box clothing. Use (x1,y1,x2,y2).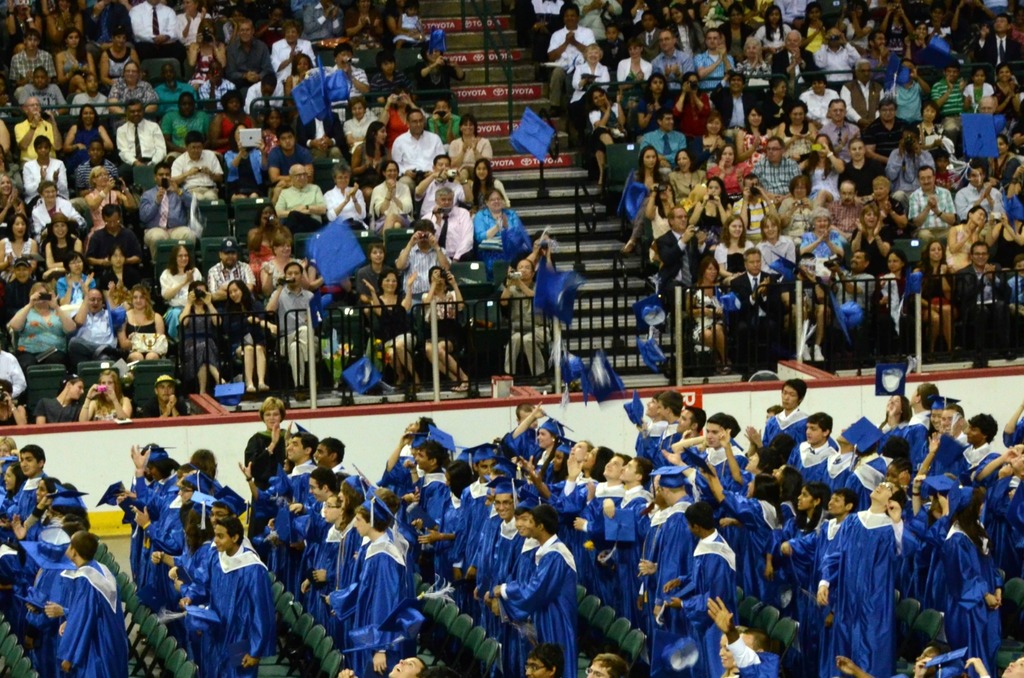
(964,265,1003,336).
